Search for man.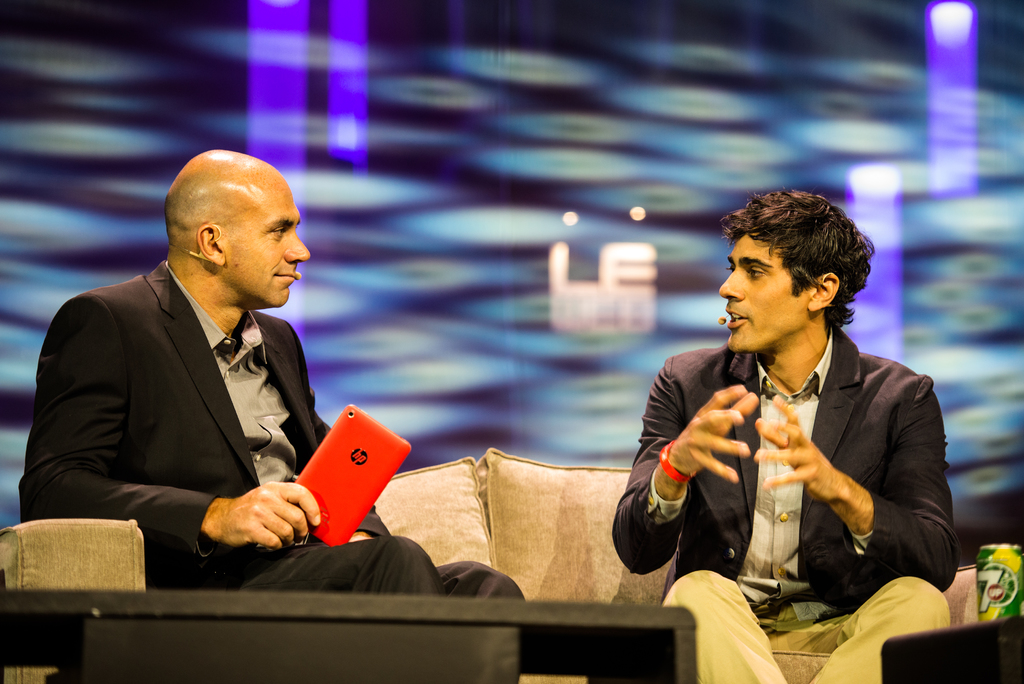
Found at rect(611, 186, 962, 683).
